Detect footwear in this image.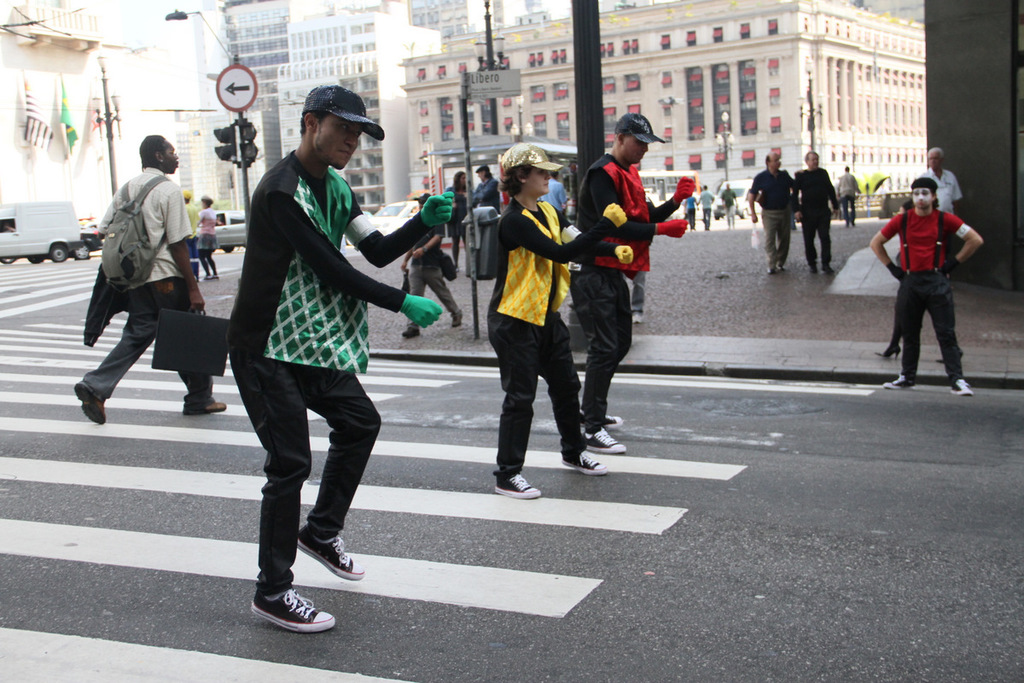
Detection: [73,377,99,423].
